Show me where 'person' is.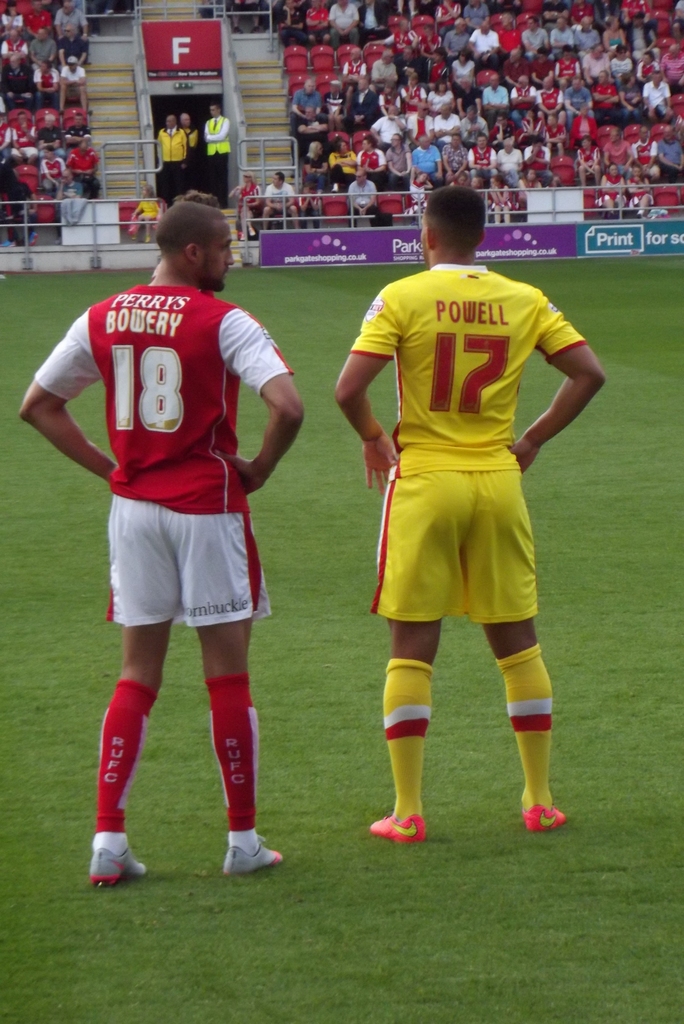
'person' is at bbox=[198, 100, 231, 205].
